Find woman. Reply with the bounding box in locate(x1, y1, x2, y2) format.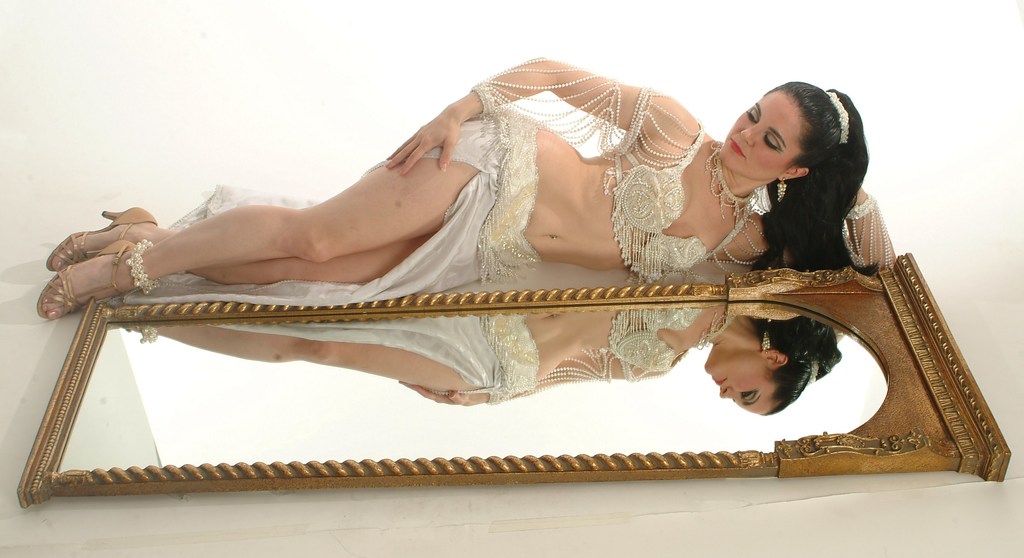
locate(34, 52, 896, 316).
